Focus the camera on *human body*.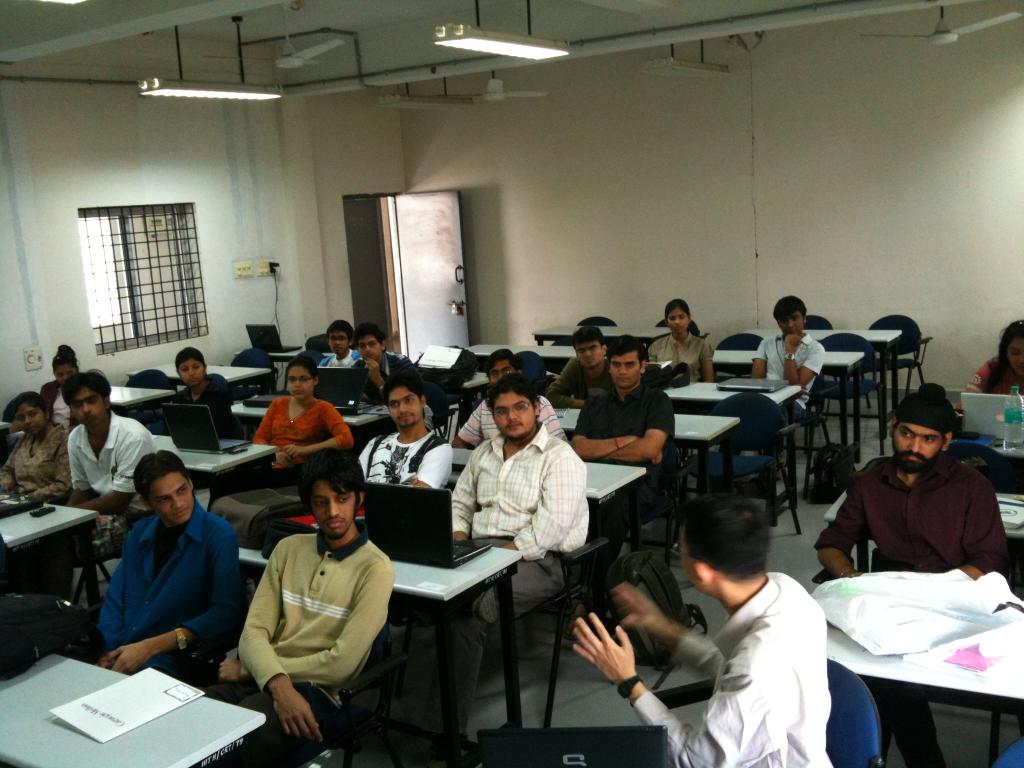
Focus region: rect(0, 386, 68, 505).
